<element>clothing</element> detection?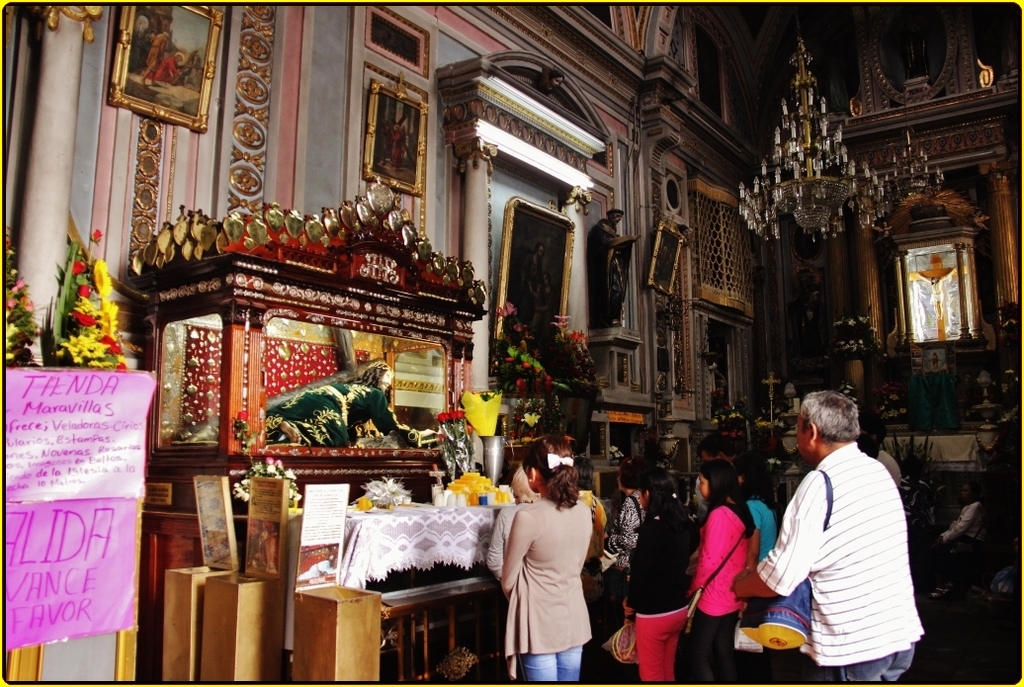
BBox(502, 493, 591, 686)
